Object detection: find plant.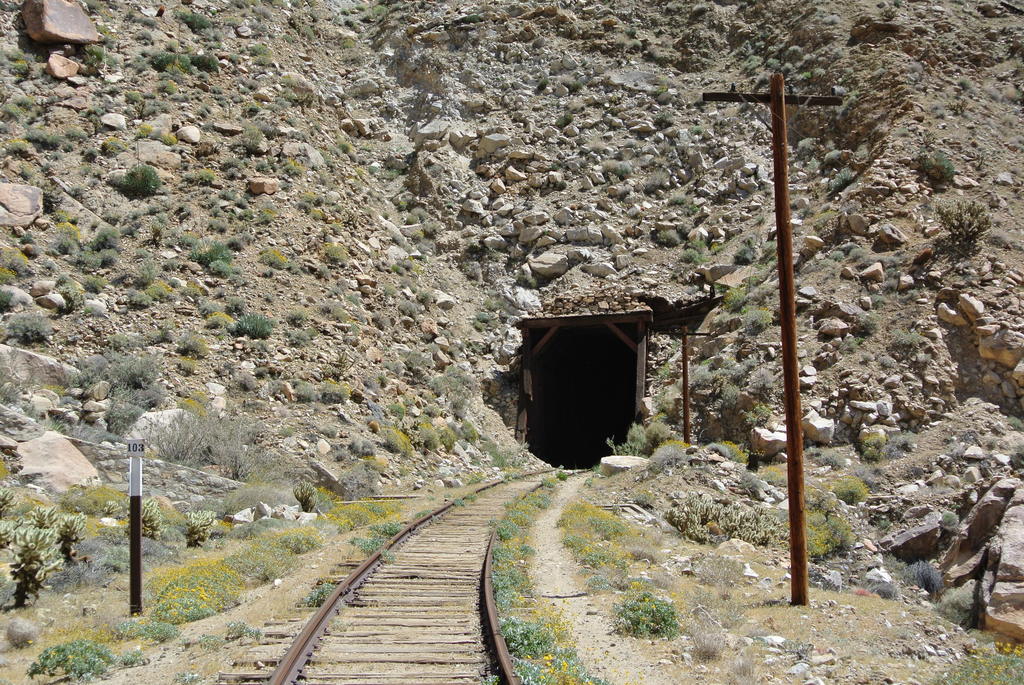
685:203:701:214.
